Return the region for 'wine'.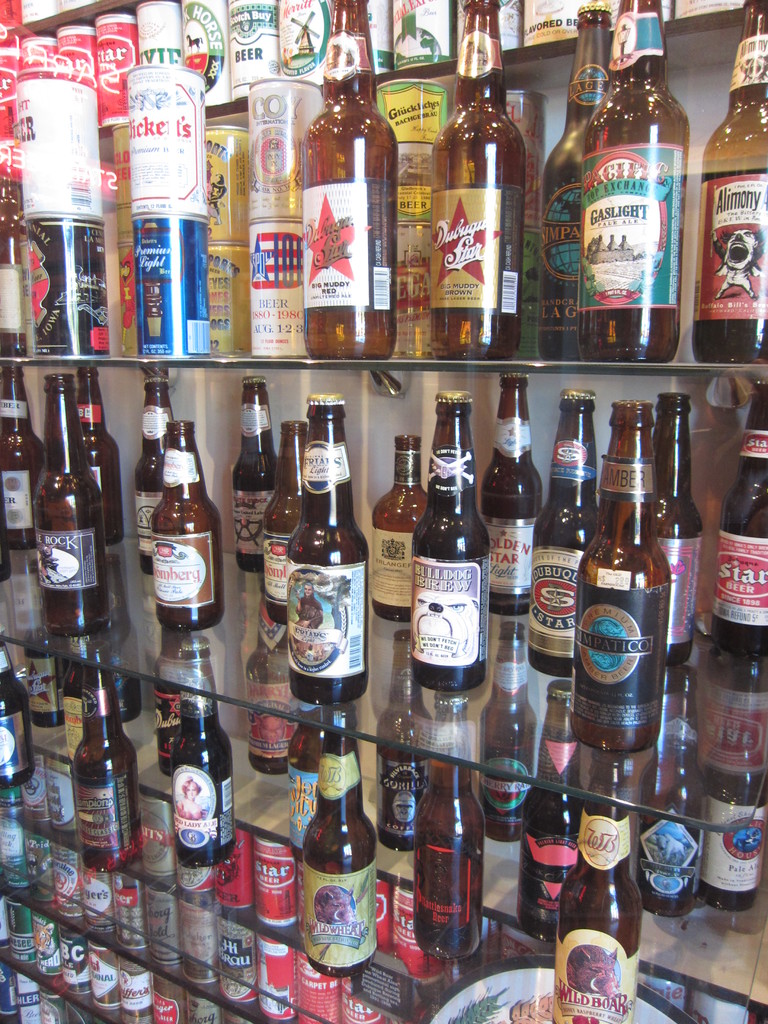
x1=428, y1=0, x2=527, y2=353.
